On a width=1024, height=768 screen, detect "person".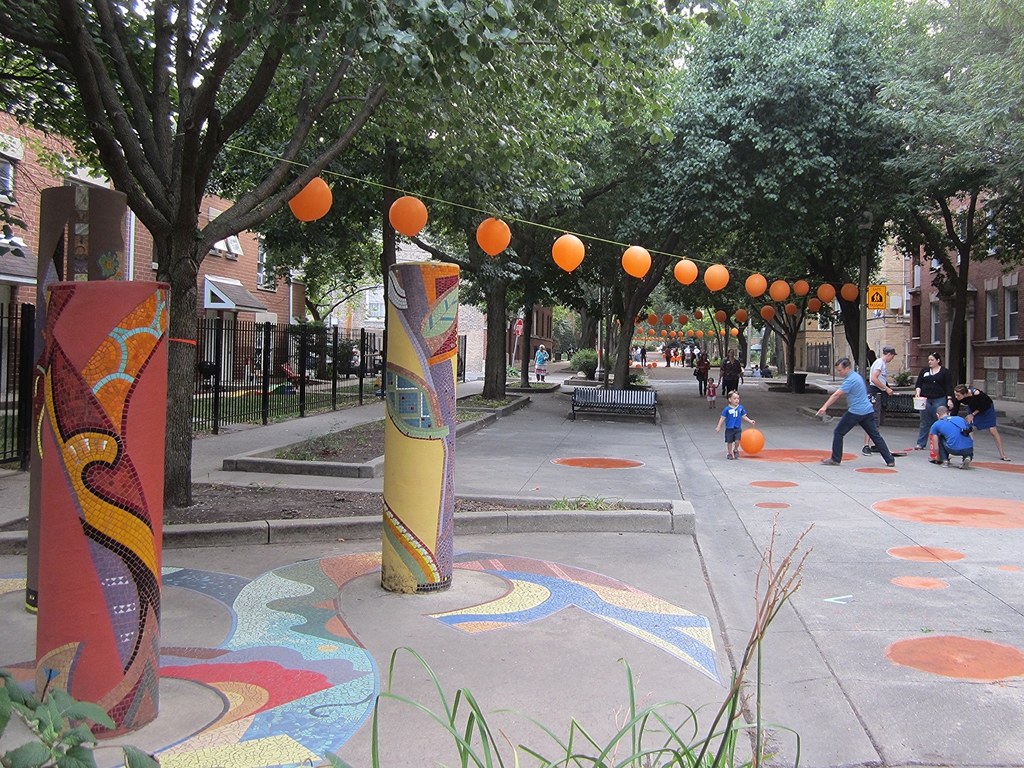
region(914, 351, 952, 450).
